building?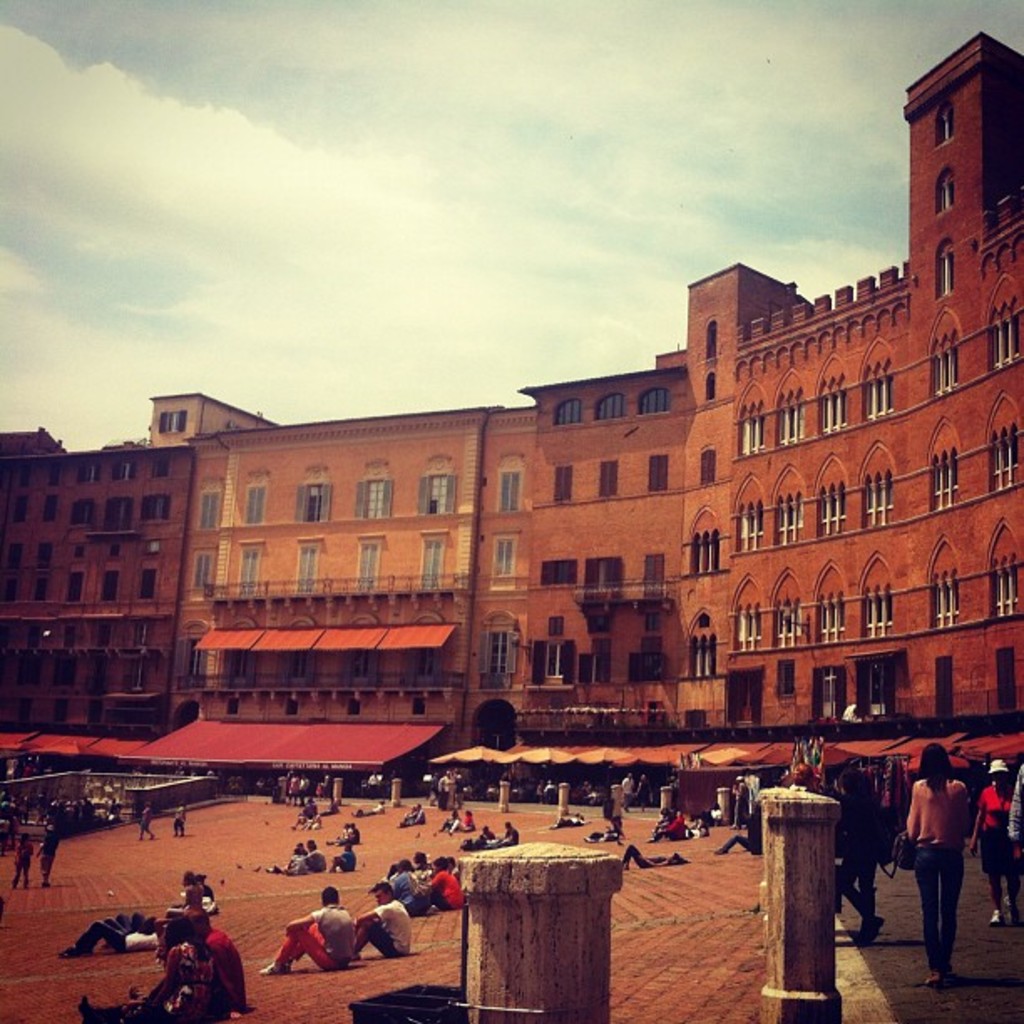
(457, 259, 812, 751)
